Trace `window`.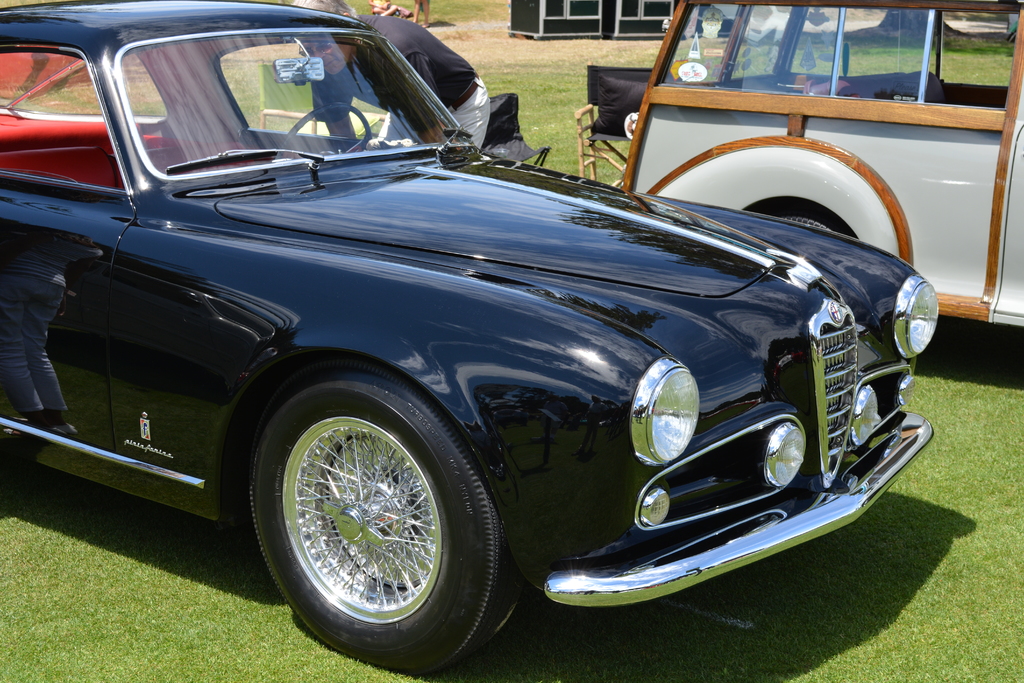
Traced to bbox=(655, 0, 938, 101).
